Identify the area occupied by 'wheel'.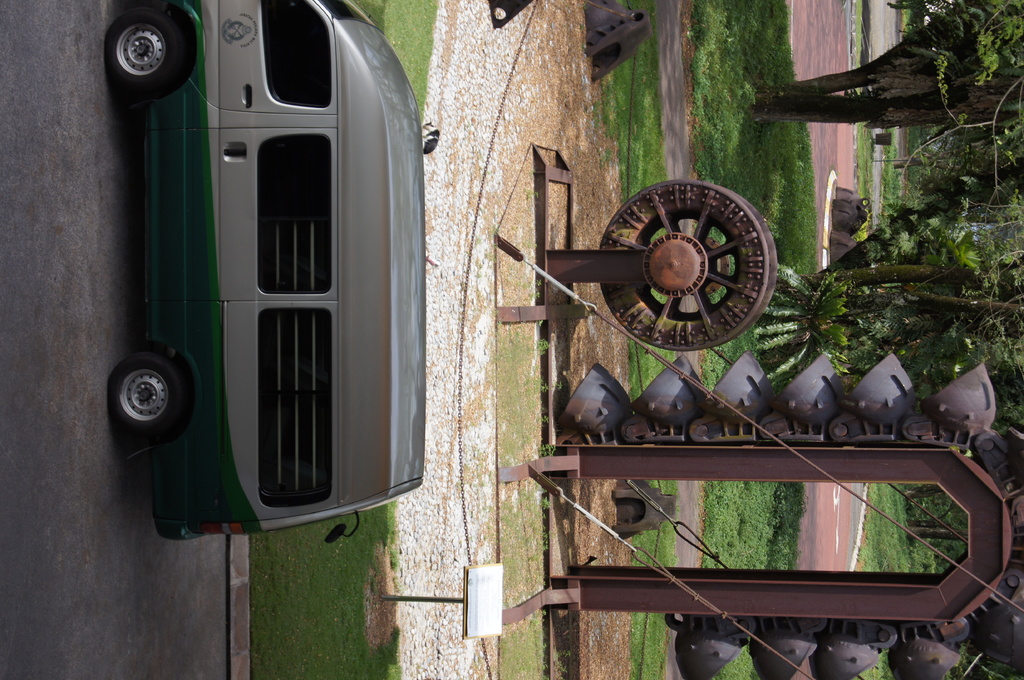
Area: [106, 358, 178, 430].
